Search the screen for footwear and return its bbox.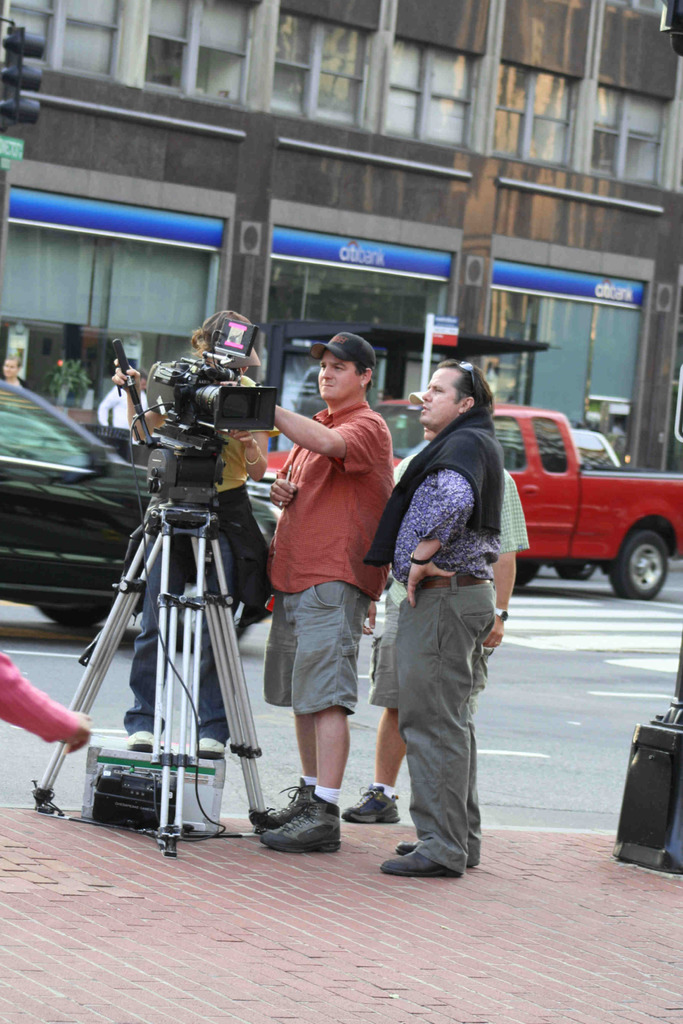
Found: x1=246 y1=774 x2=331 y2=826.
